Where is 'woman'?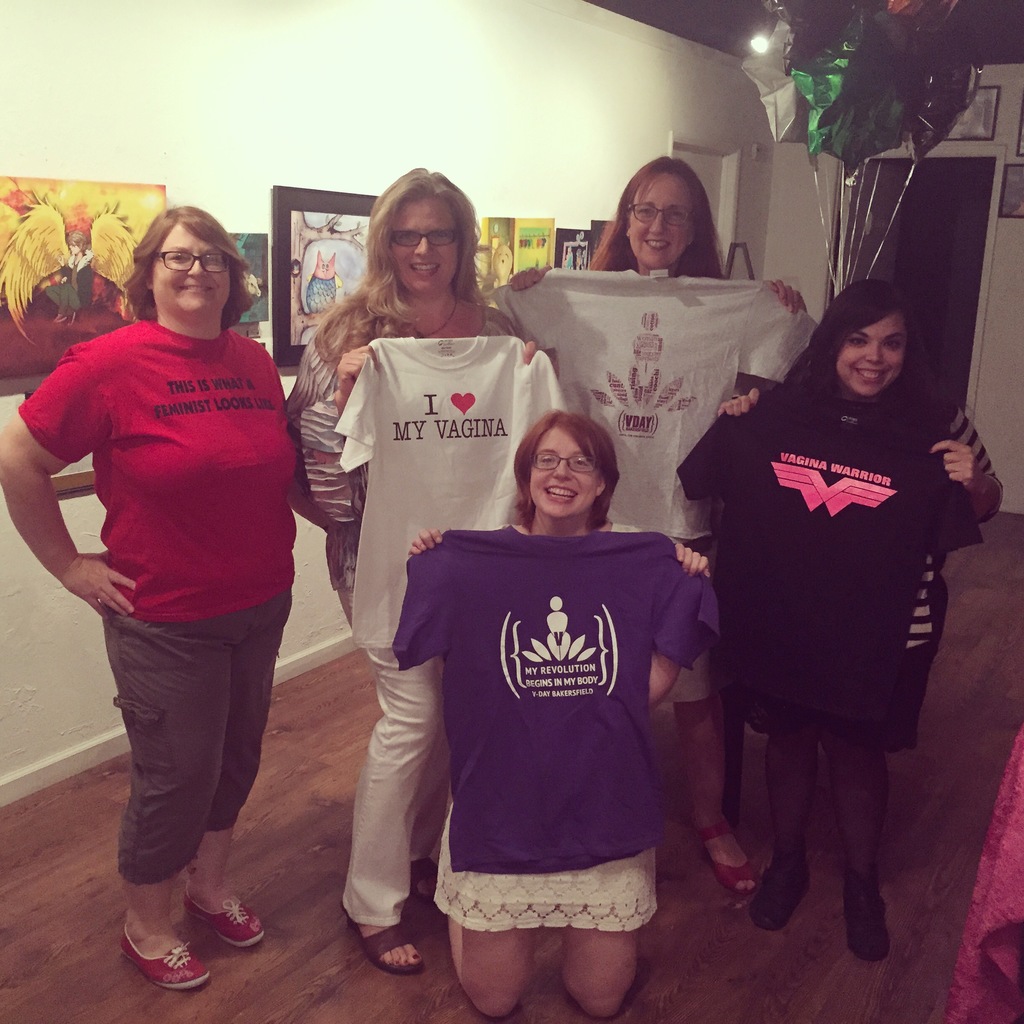
x1=708 y1=276 x2=1008 y2=961.
